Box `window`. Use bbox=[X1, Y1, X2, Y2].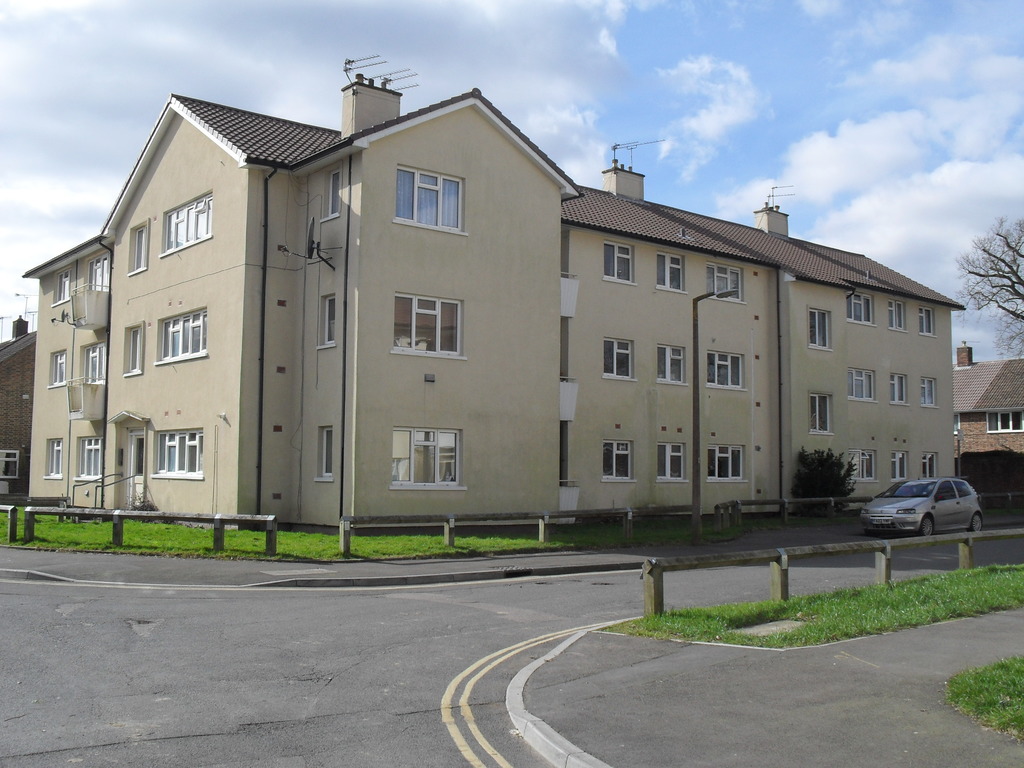
bbox=[392, 298, 457, 352].
